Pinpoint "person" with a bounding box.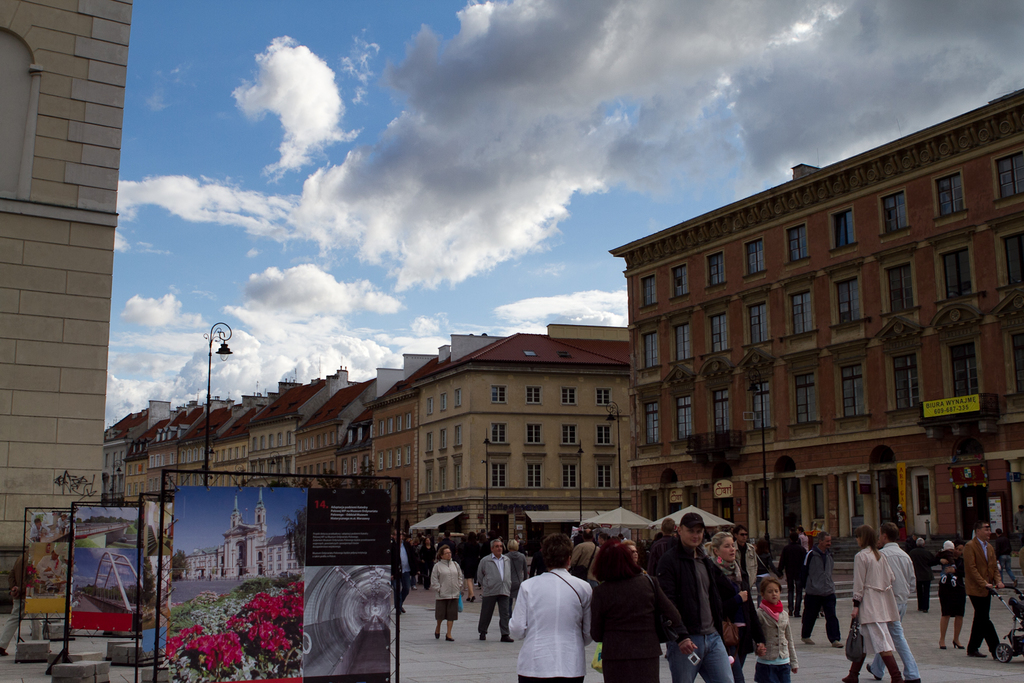
0 550 52 657.
